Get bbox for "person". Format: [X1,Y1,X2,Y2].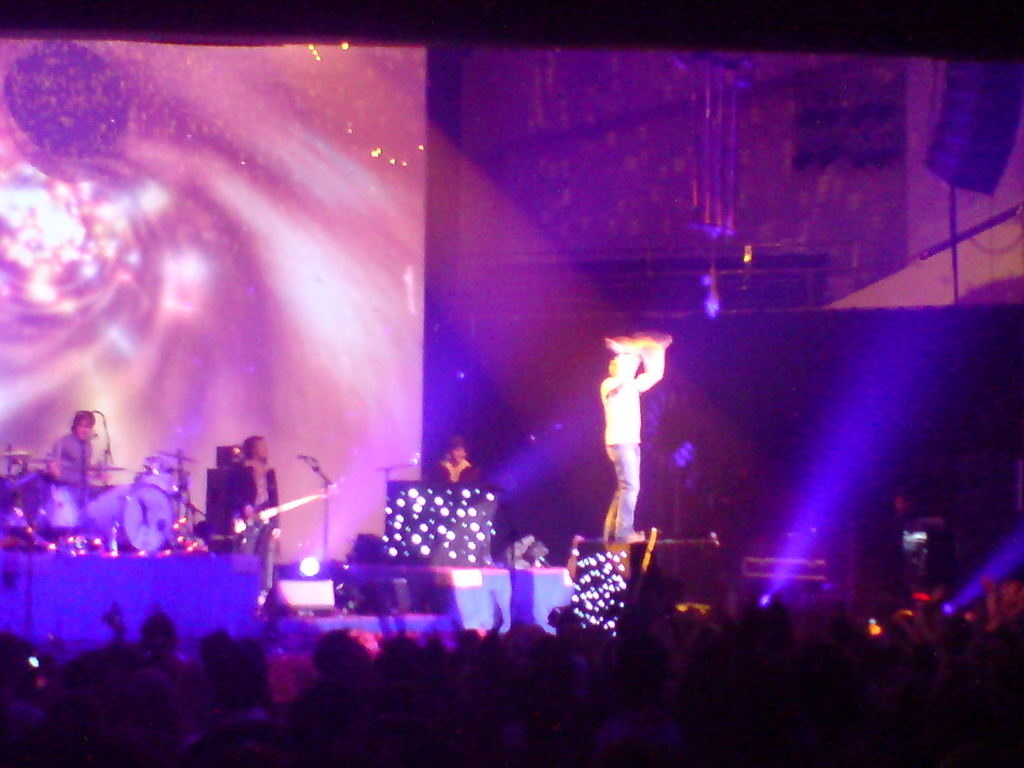
[225,433,285,609].
